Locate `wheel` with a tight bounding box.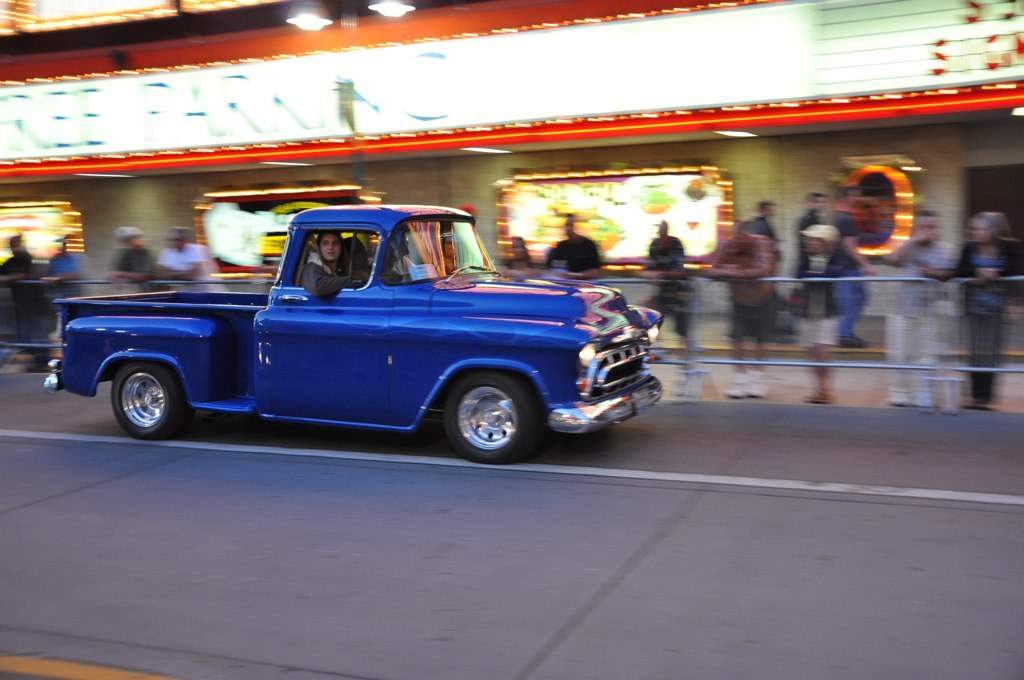
<region>432, 377, 535, 453</region>.
